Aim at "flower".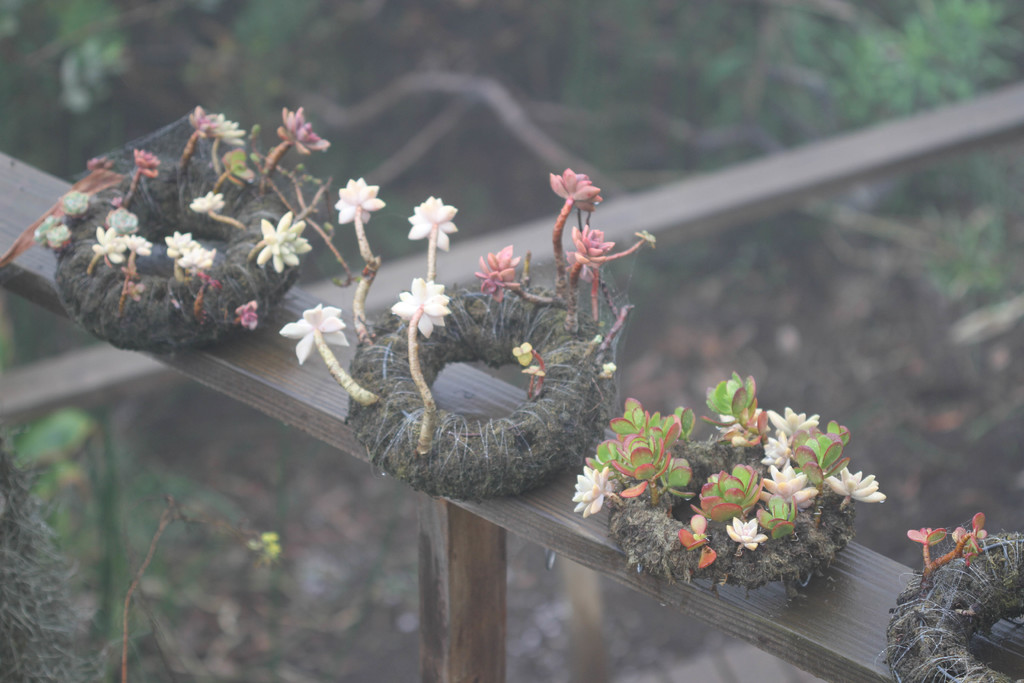
Aimed at 760 406 817 436.
